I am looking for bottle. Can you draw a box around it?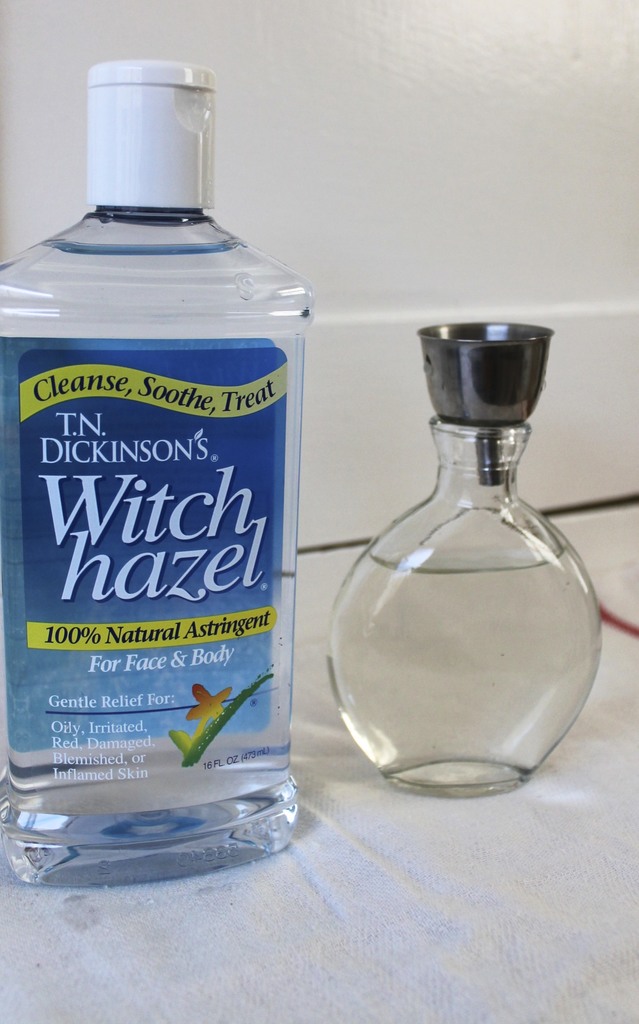
Sure, the bounding box is [left=311, top=307, right=597, bottom=801].
